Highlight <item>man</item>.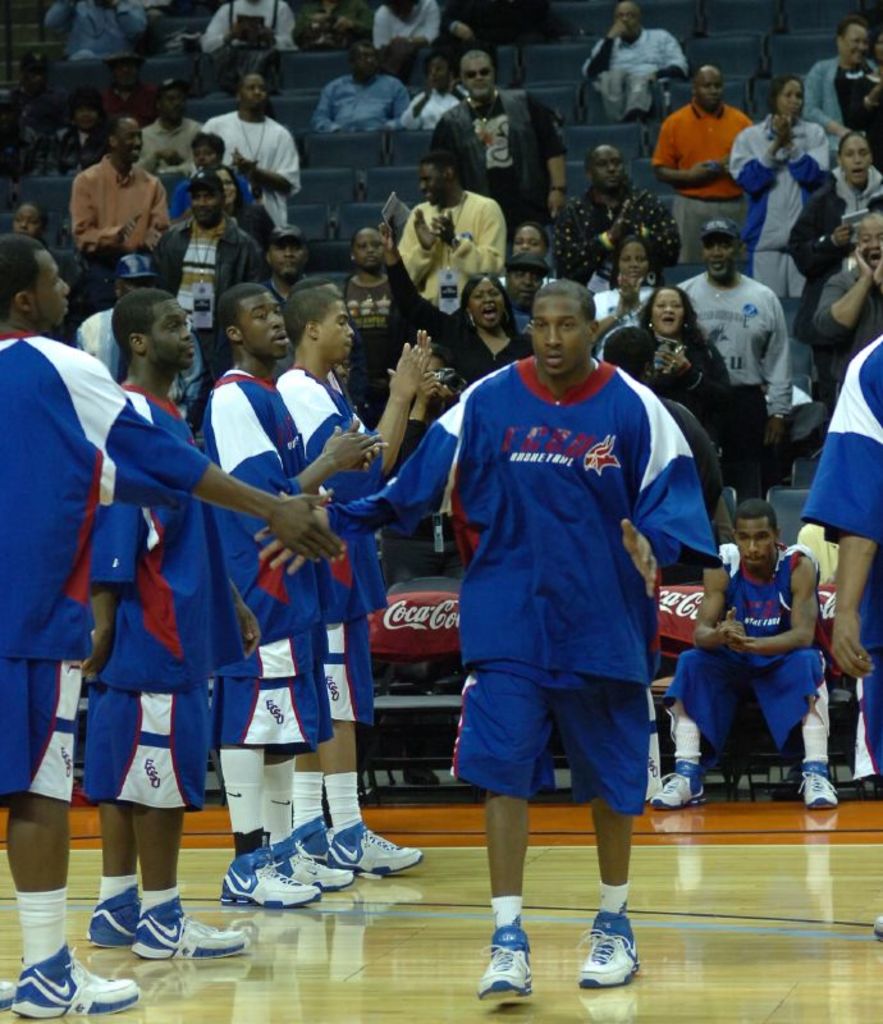
Highlighted region: 0, 260, 347, 1021.
